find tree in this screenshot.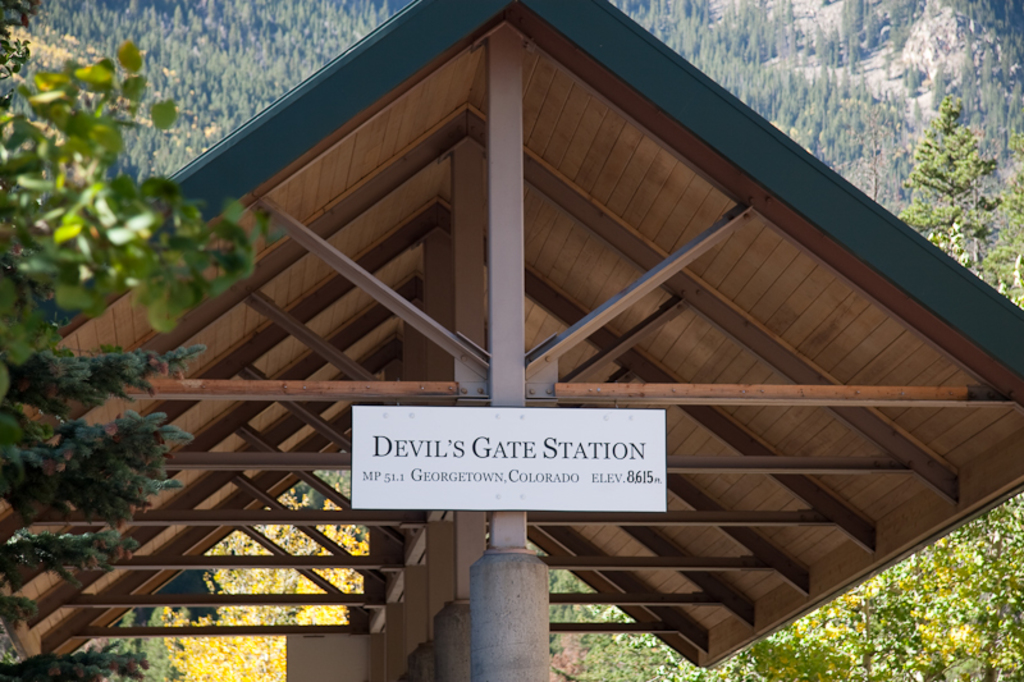
The bounding box for tree is bbox(554, 491, 1023, 681).
